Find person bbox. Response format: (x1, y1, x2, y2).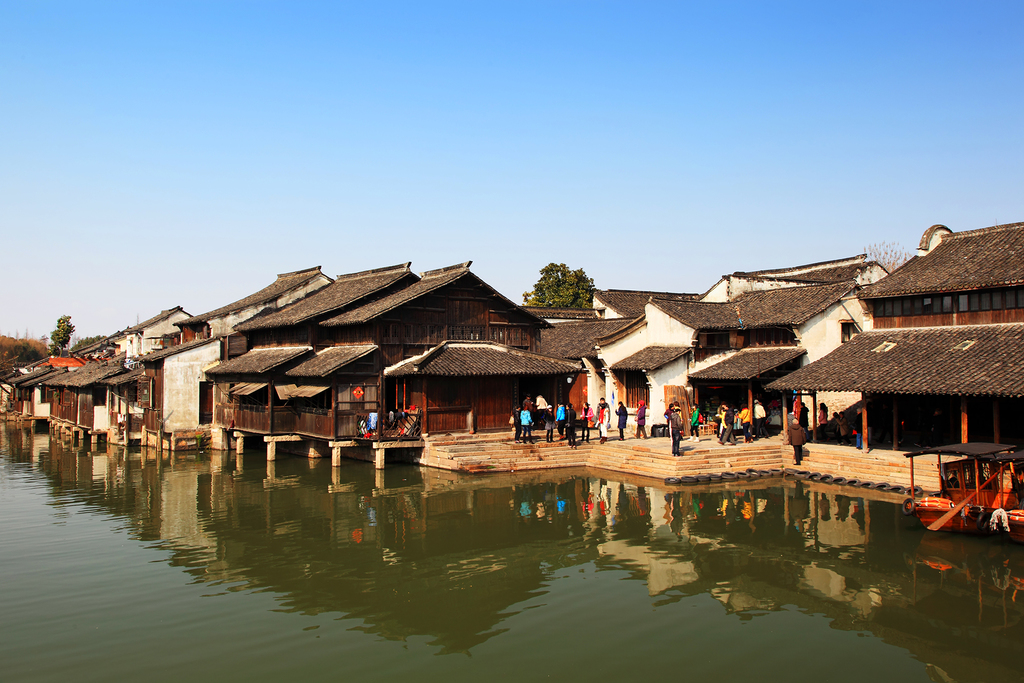
(785, 418, 808, 463).
